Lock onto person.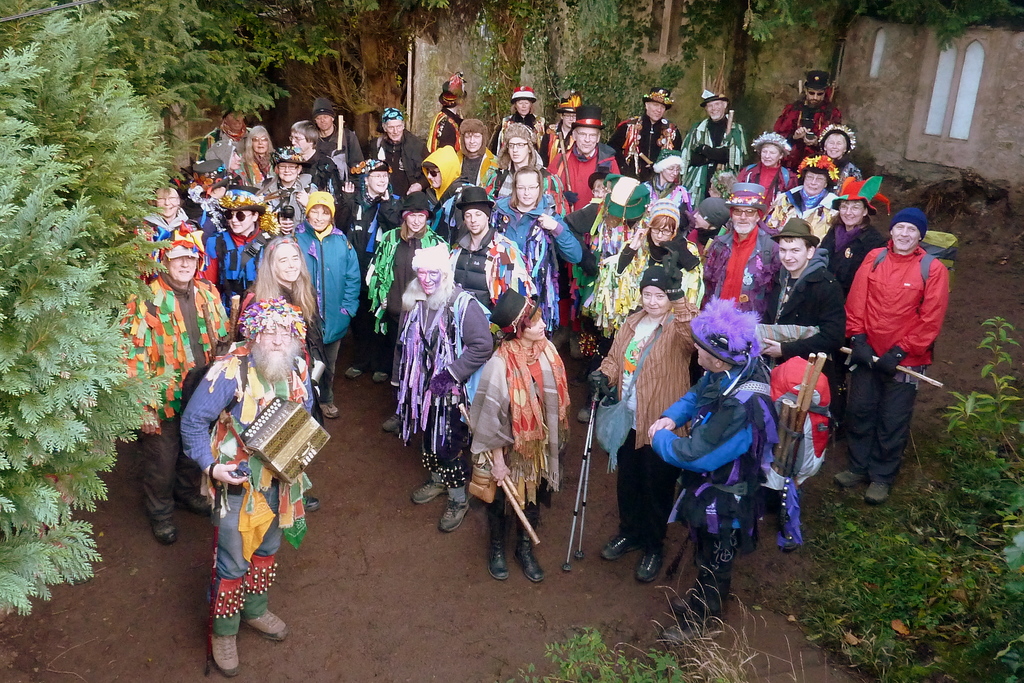
Locked: <bbox>499, 83, 552, 158</bbox>.
